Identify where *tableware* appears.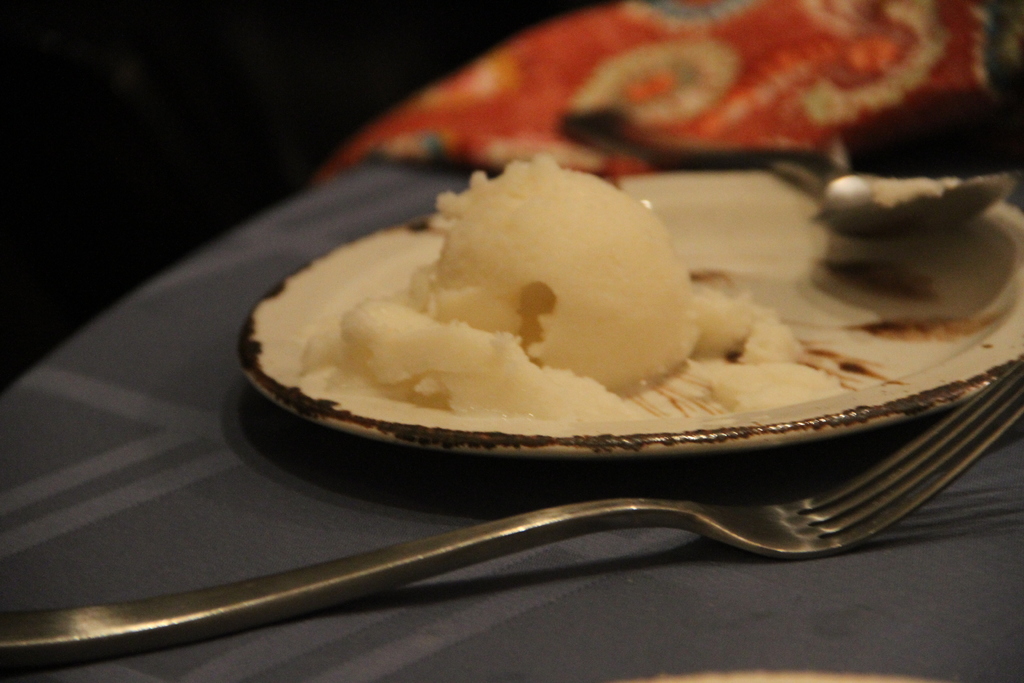
Appears at <box>771,136,1020,247</box>.
